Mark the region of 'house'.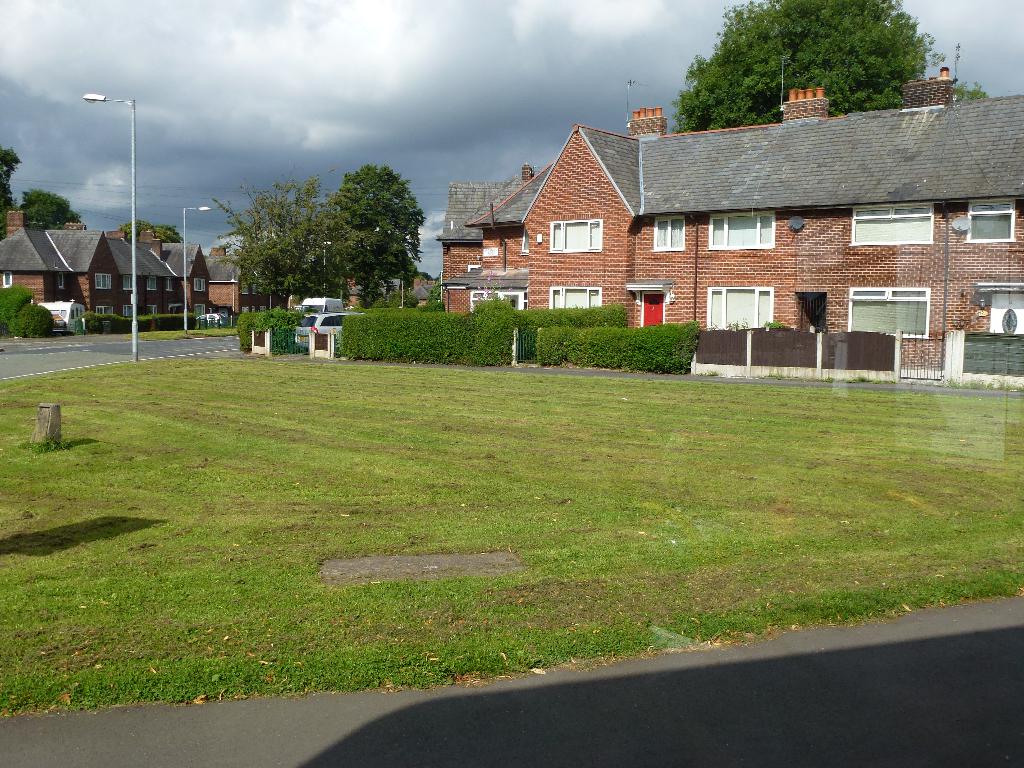
Region: bbox=(0, 199, 420, 342).
